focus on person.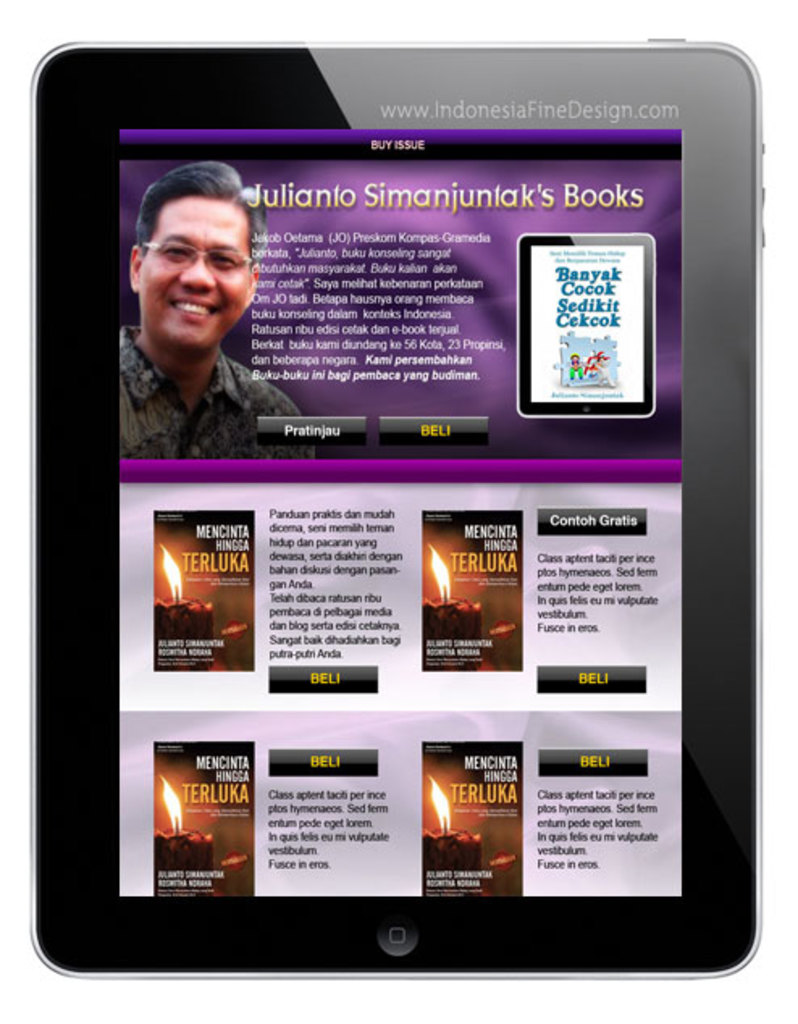
Focused at pyautogui.locateOnScreen(111, 158, 318, 467).
